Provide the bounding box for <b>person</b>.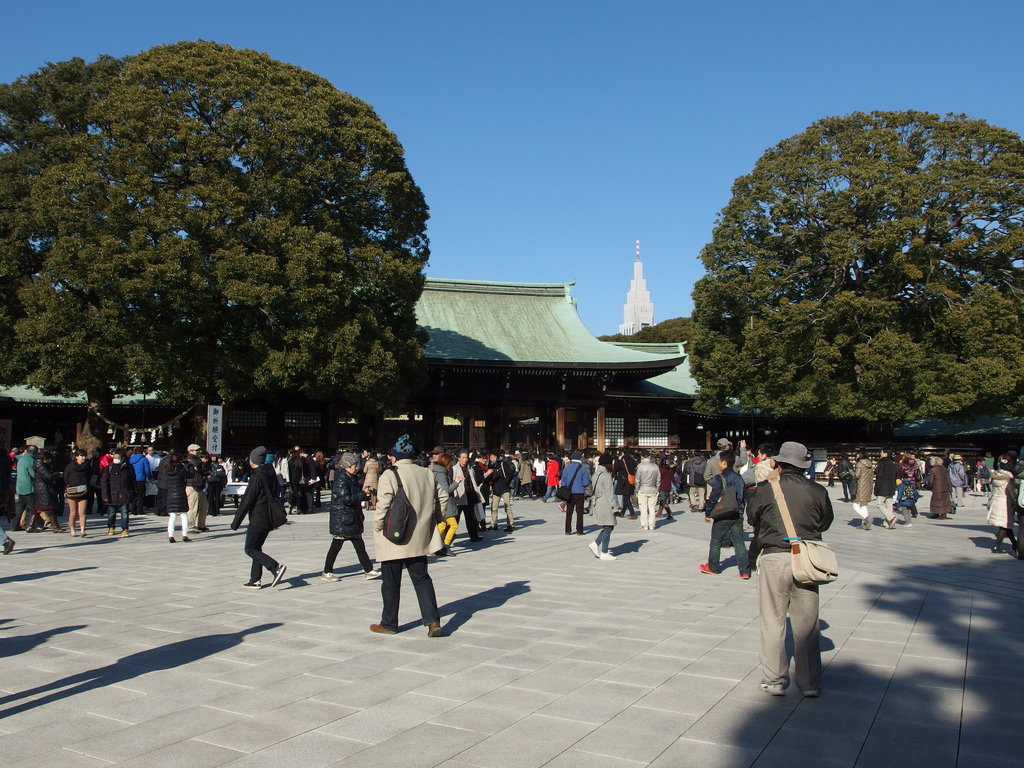
(x1=319, y1=450, x2=383, y2=582).
